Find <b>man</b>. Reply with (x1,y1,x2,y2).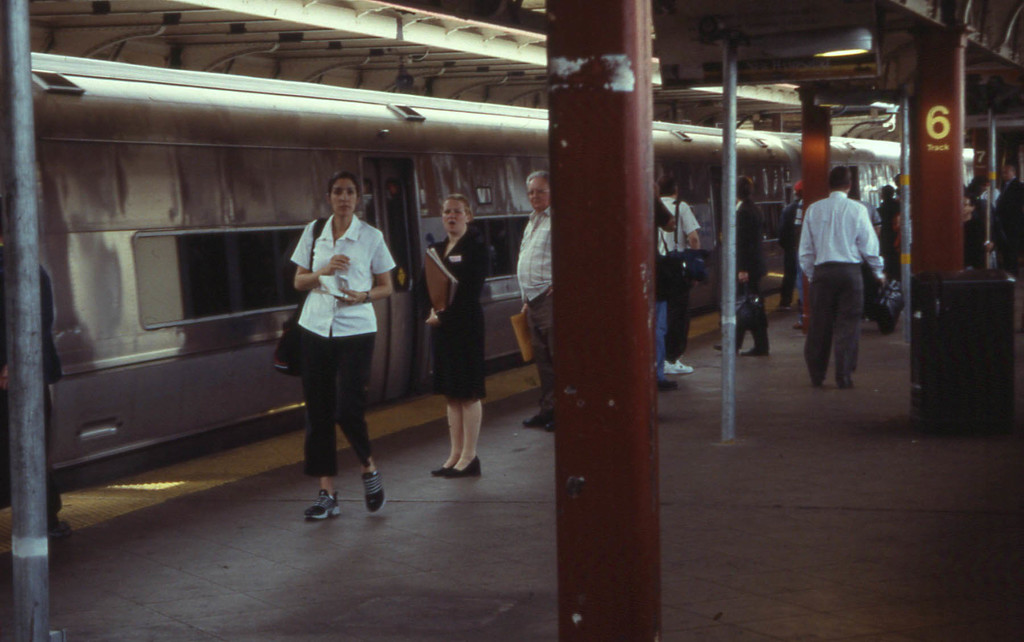
(701,178,766,357).
